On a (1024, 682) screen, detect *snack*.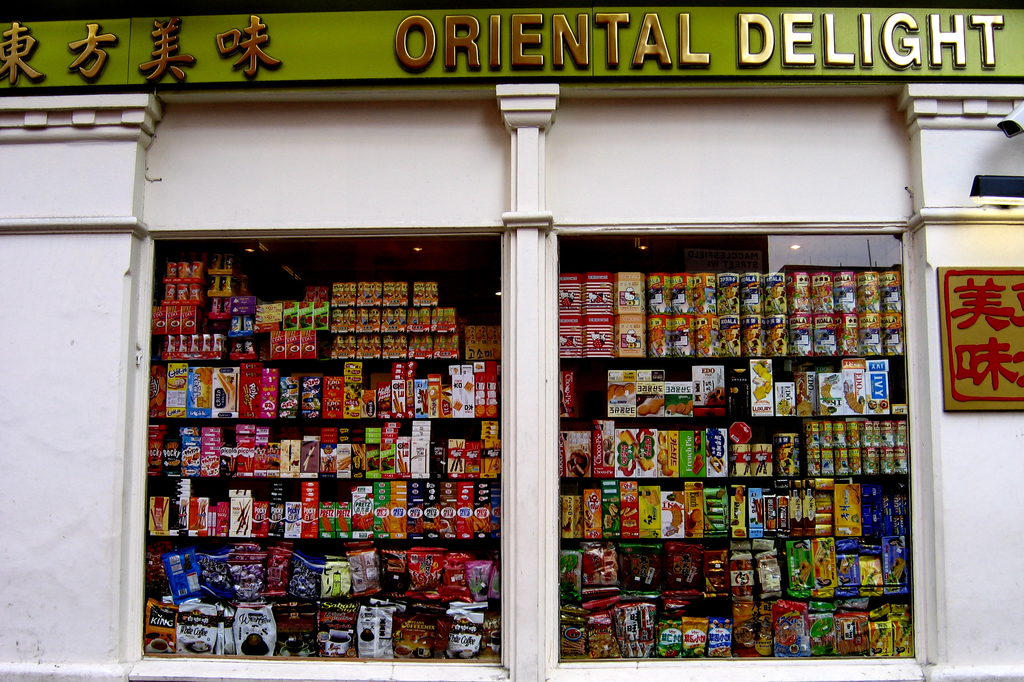
{"left": 463, "top": 382, "right": 474, "bottom": 391}.
